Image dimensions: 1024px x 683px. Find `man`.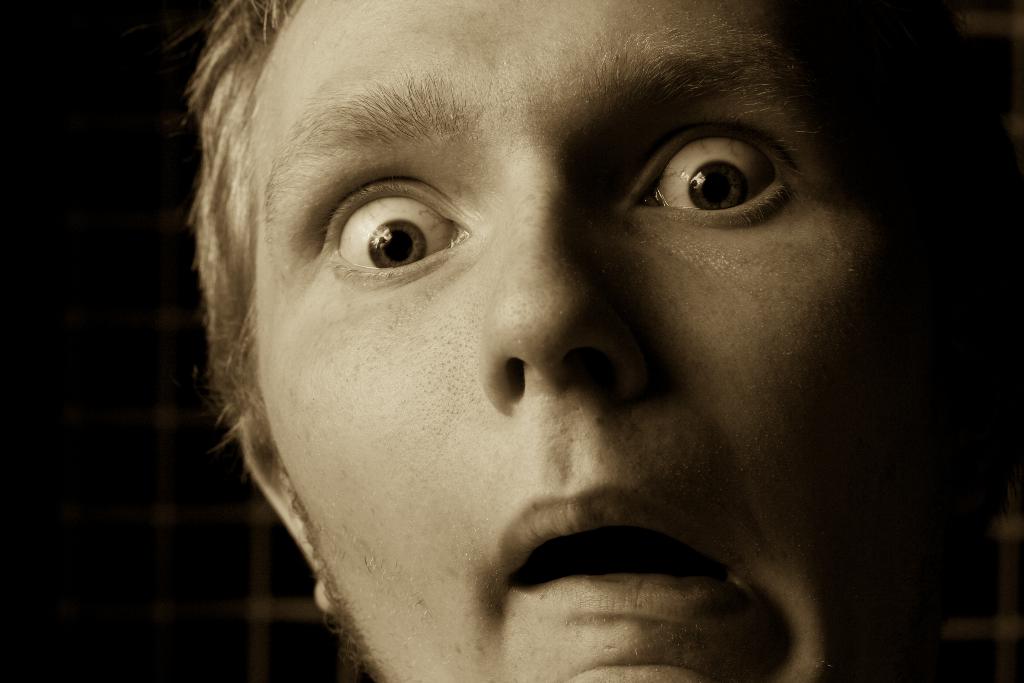
bbox=[115, 0, 1021, 682].
